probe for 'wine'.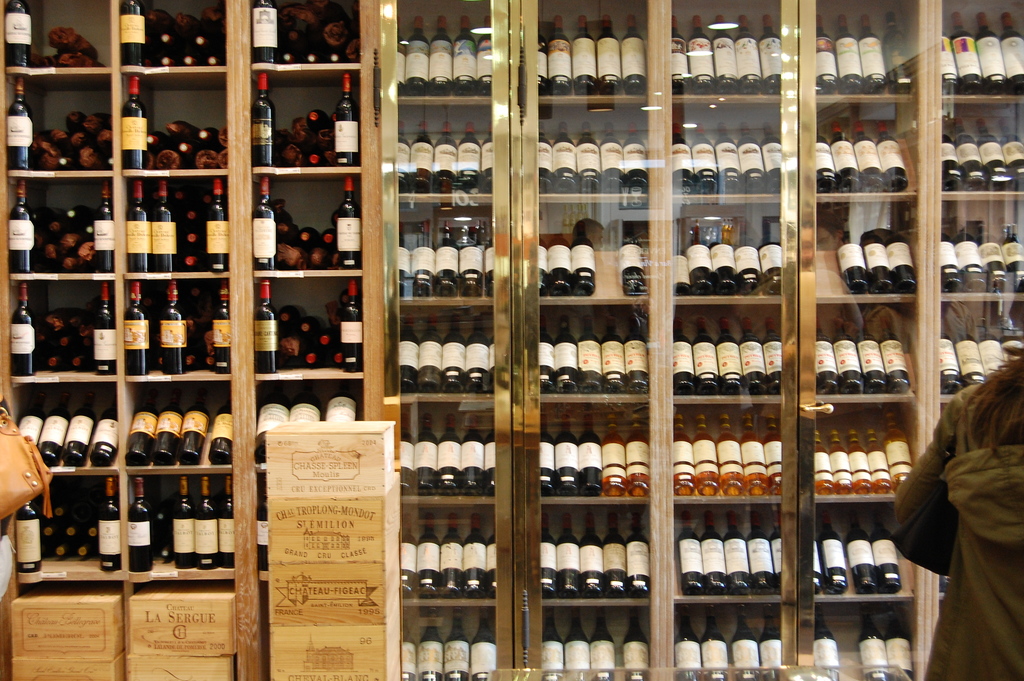
Probe result: bbox(833, 122, 858, 199).
